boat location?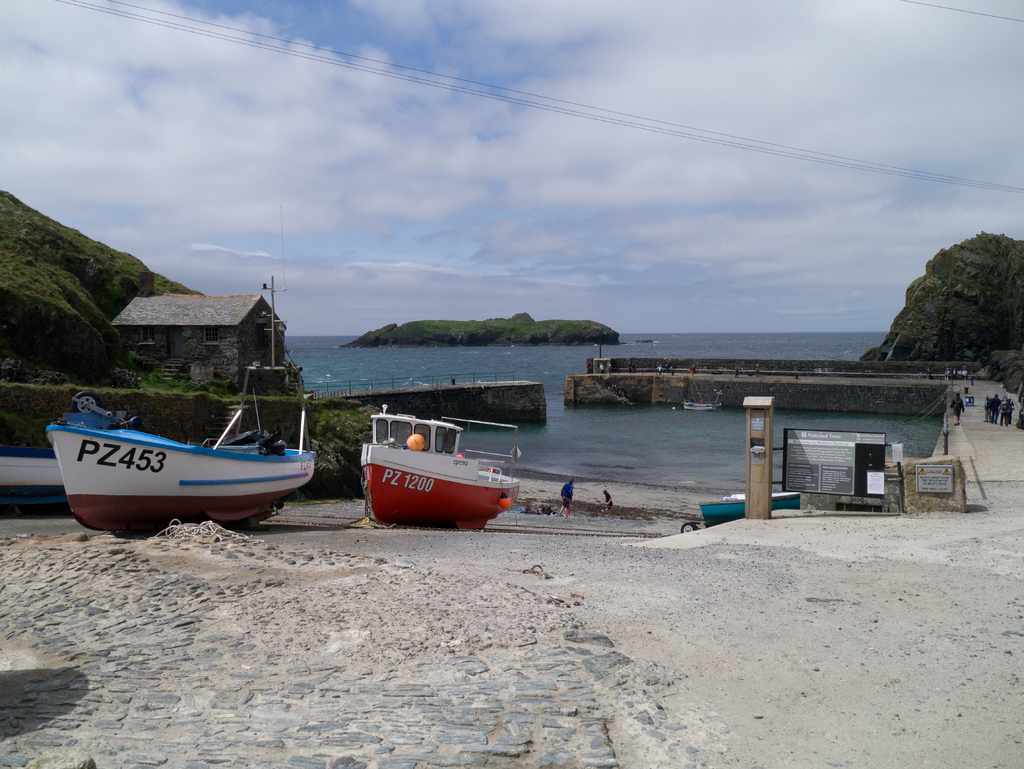
bbox(38, 384, 327, 525)
